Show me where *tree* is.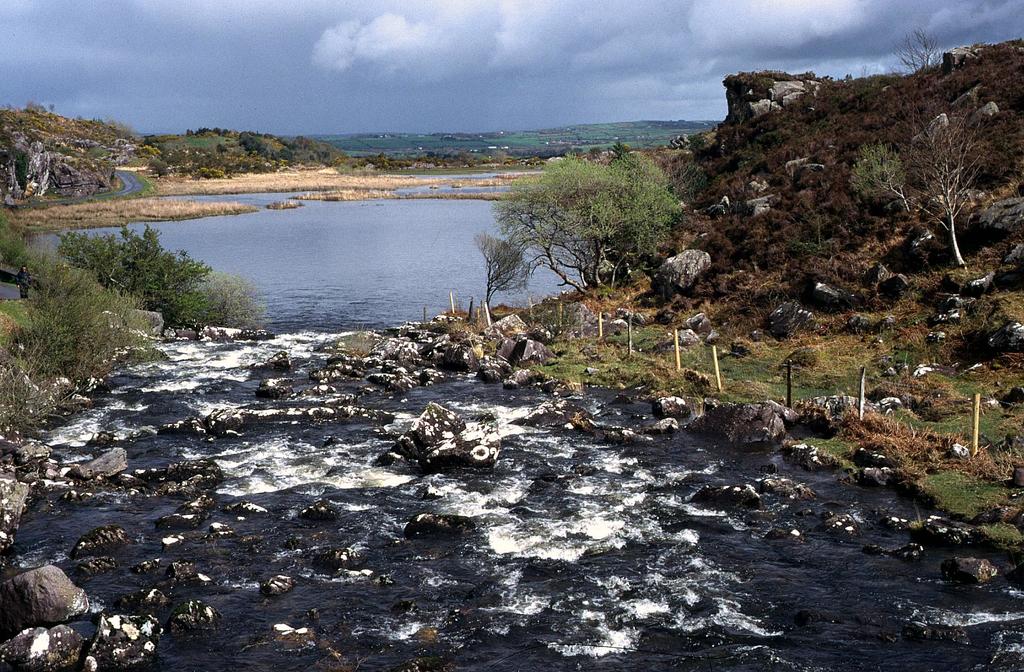
*tree* is at (left=611, top=146, right=671, bottom=192).
